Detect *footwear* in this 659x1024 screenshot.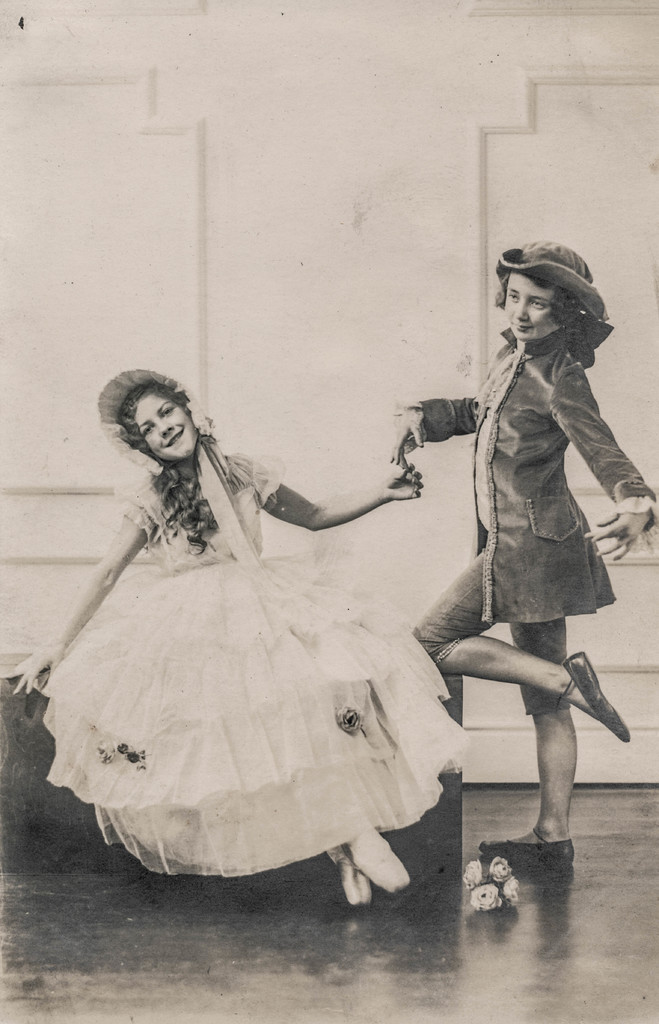
Detection: x1=348, y1=834, x2=407, y2=895.
